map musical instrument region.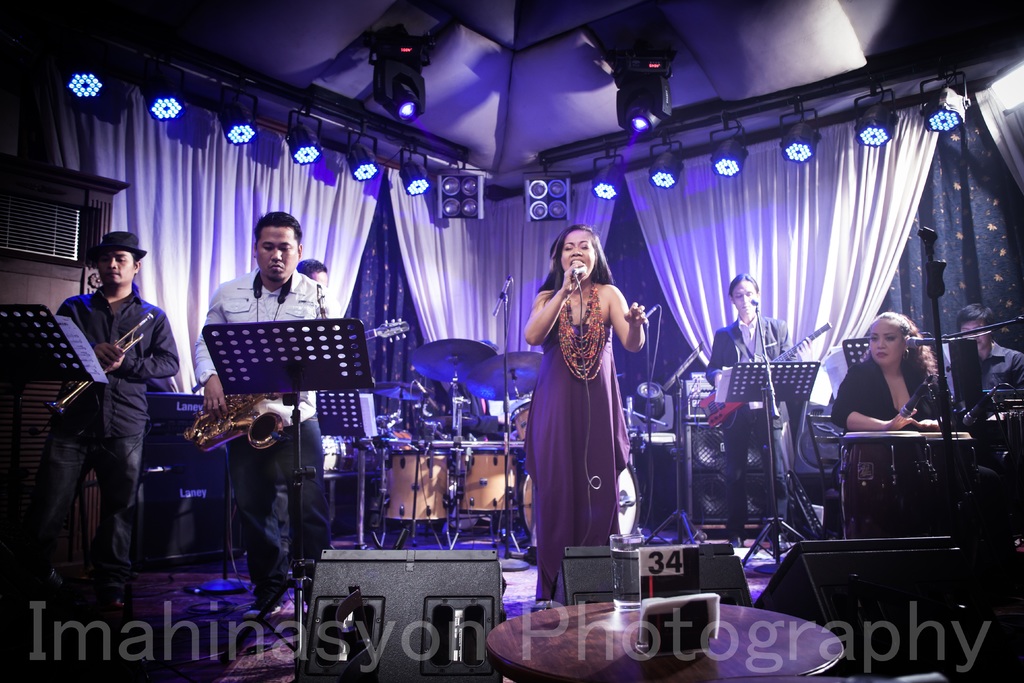
Mapped to {"x1": 408, "y1": 338, "x2": 499, "y2": 382}.
